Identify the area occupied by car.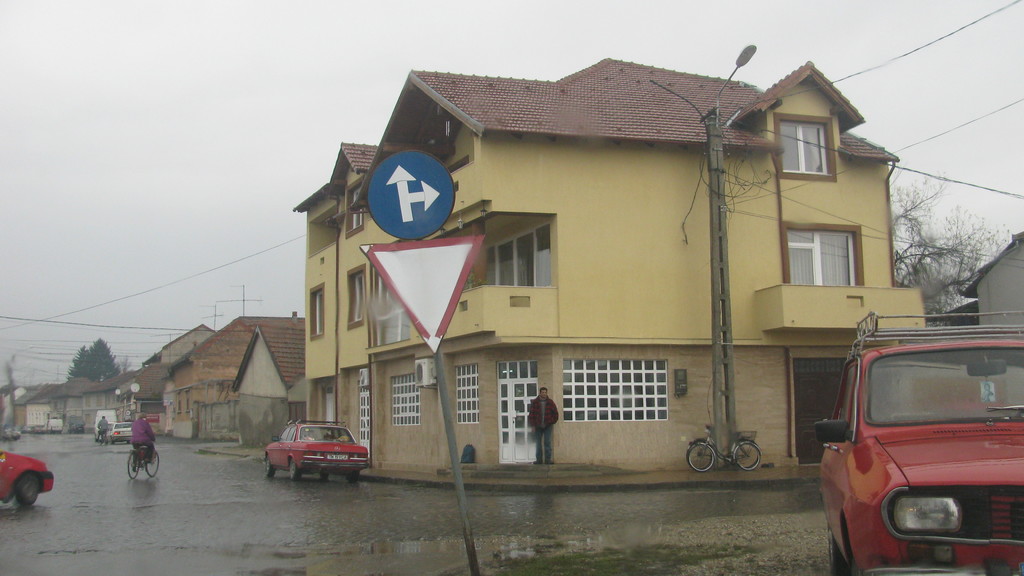
Area: (left=253, top=423, right=378, bottom=478).
